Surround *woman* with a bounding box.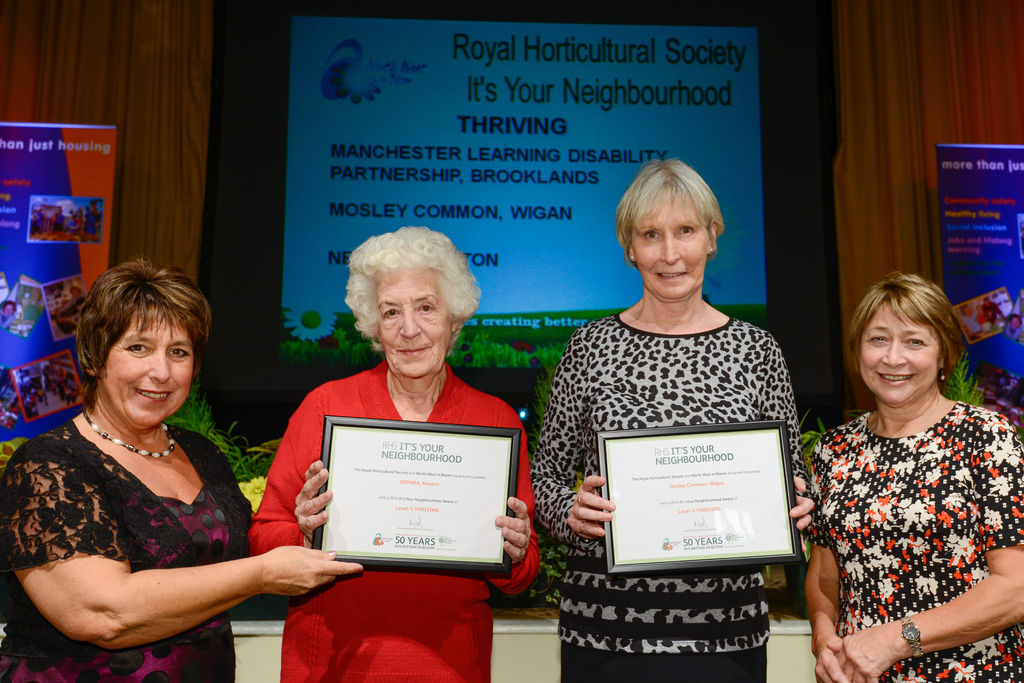
box=[531, 160, 819, 682].
